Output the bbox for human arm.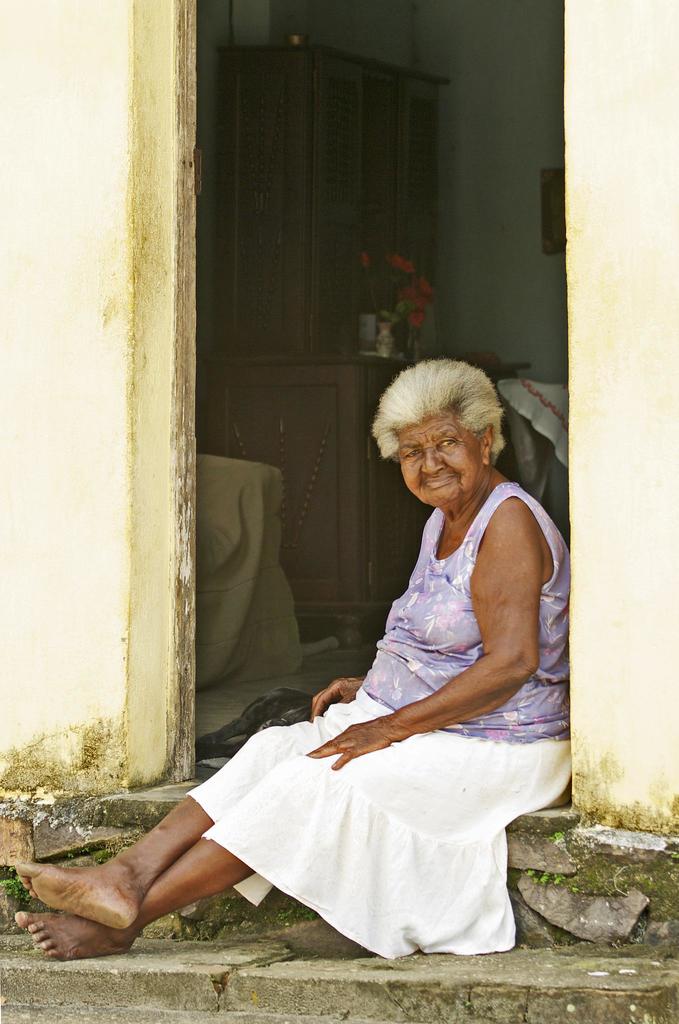
detection(311, 673, 368, 719).
